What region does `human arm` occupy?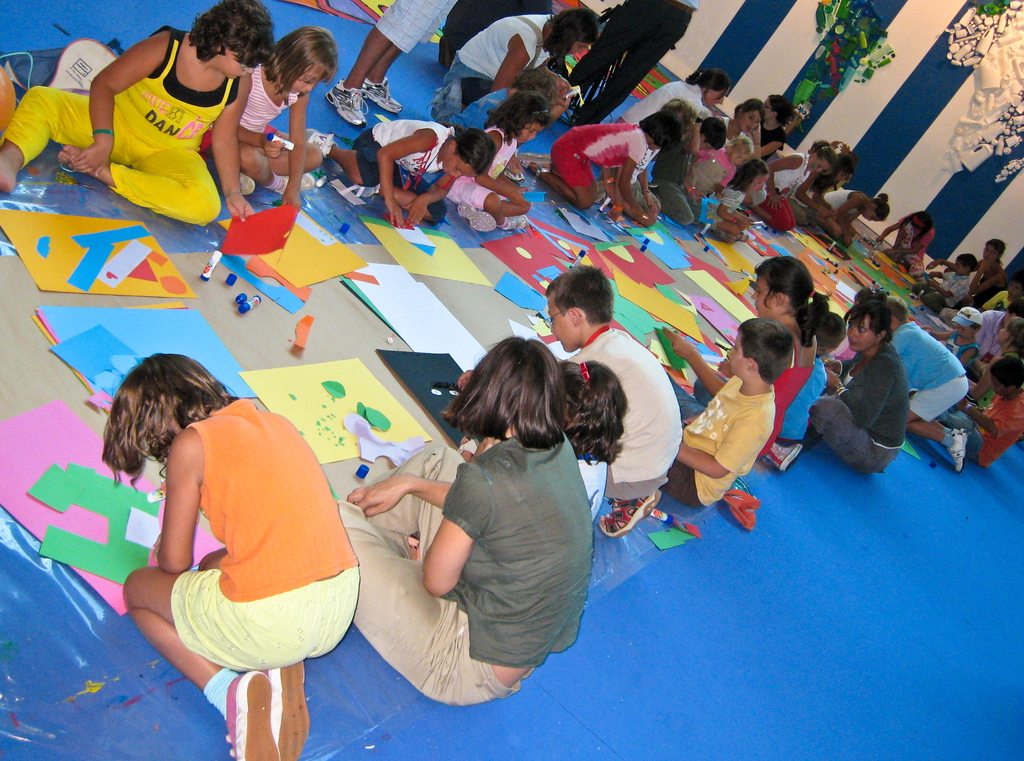
[x1=950, y1=393, x2=1023, y2=442].
